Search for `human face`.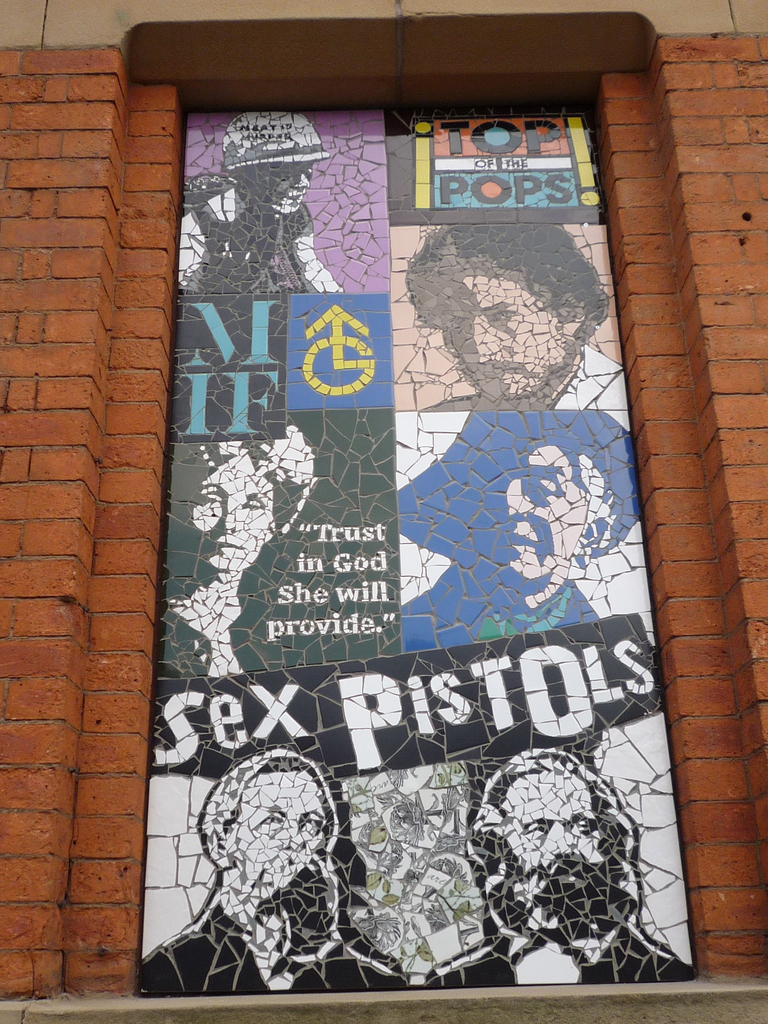
Found at 491/765/600/928.
